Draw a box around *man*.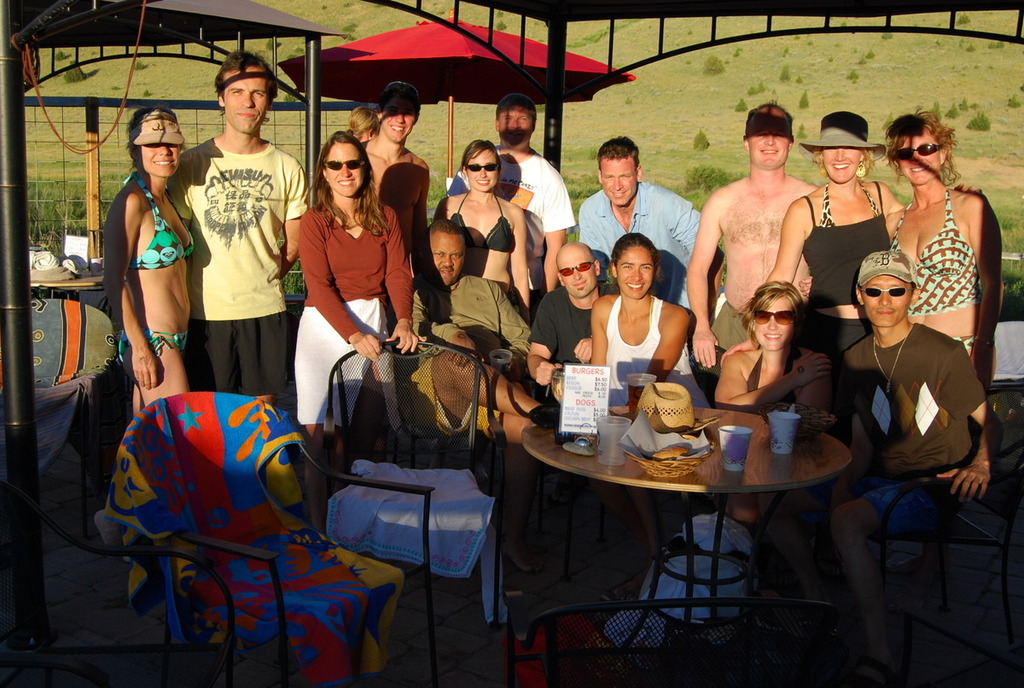
760 250 1006 687.
